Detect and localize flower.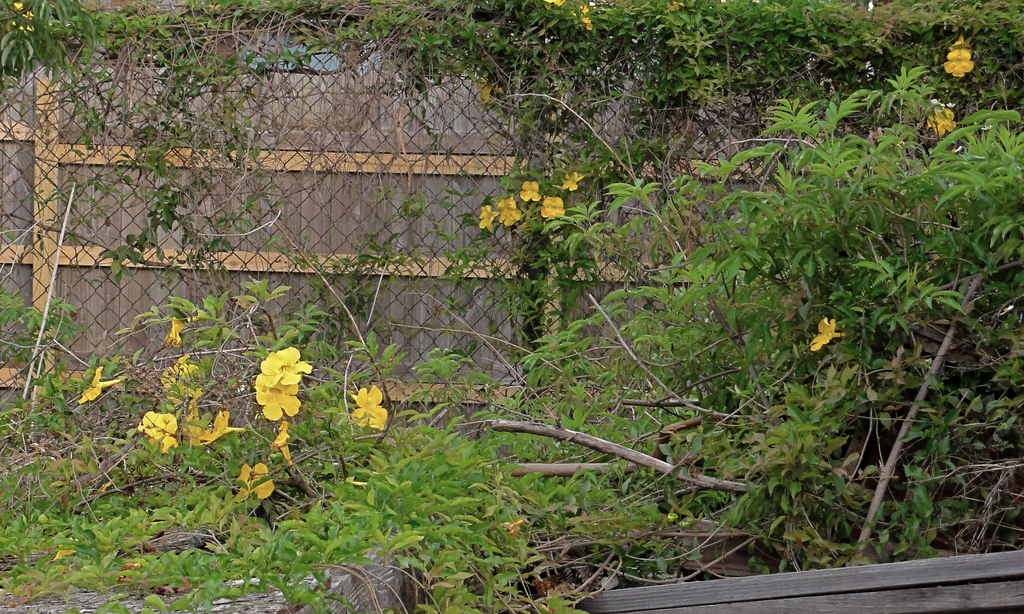
Localized at detection(155, 316, 186, 352).
